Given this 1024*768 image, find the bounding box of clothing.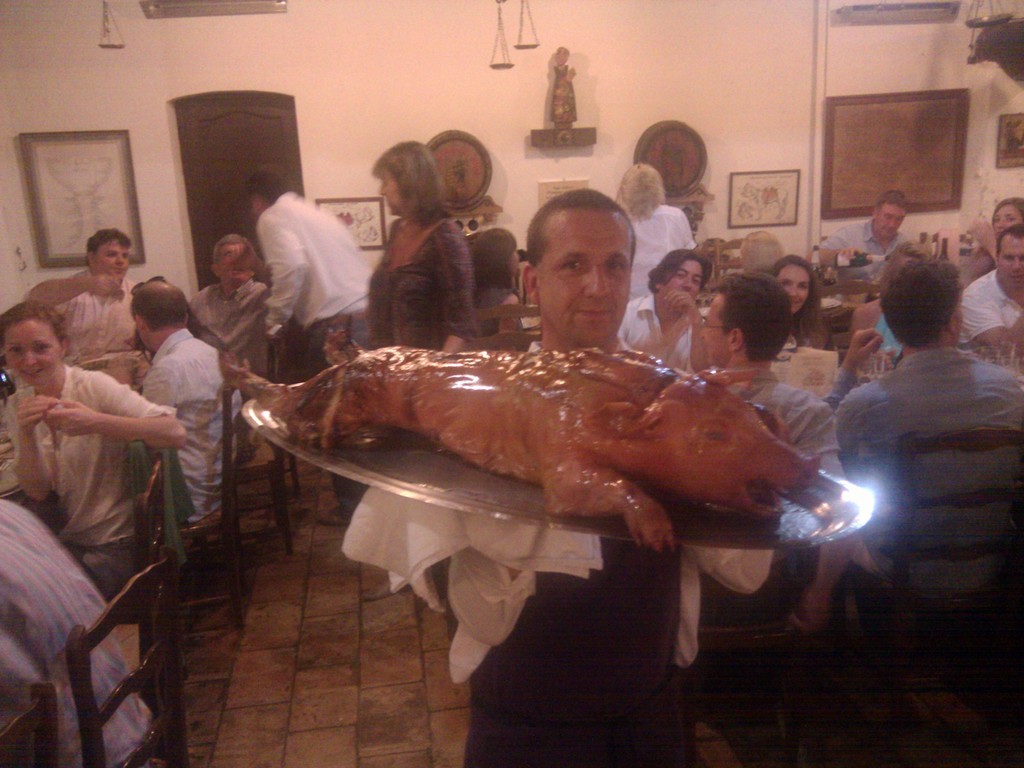
l=256, t=189, r=375, b=506.
